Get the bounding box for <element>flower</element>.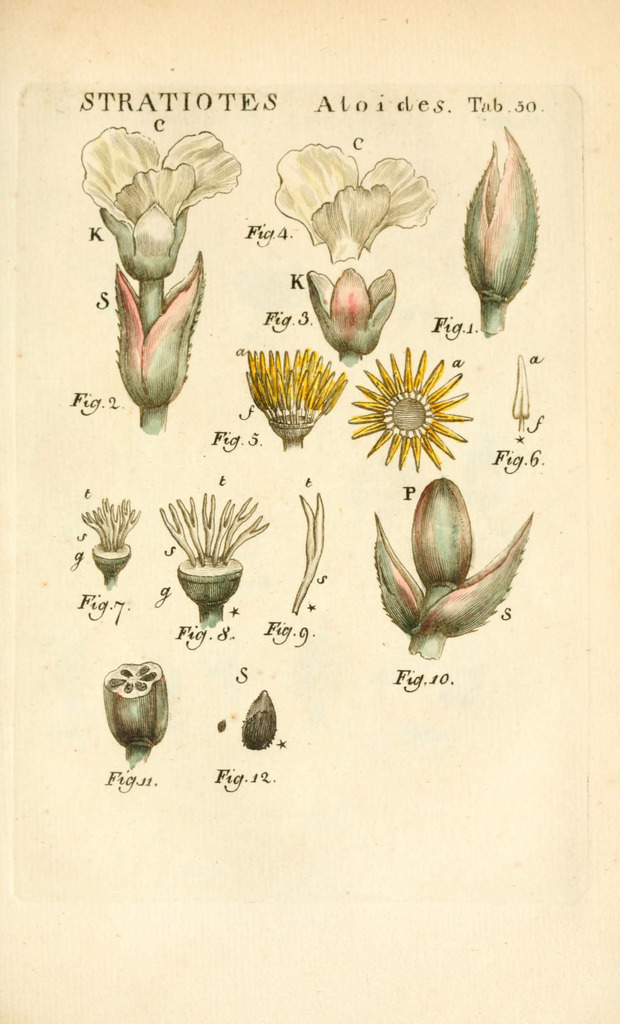
rect(244, 346, 349, 445).
